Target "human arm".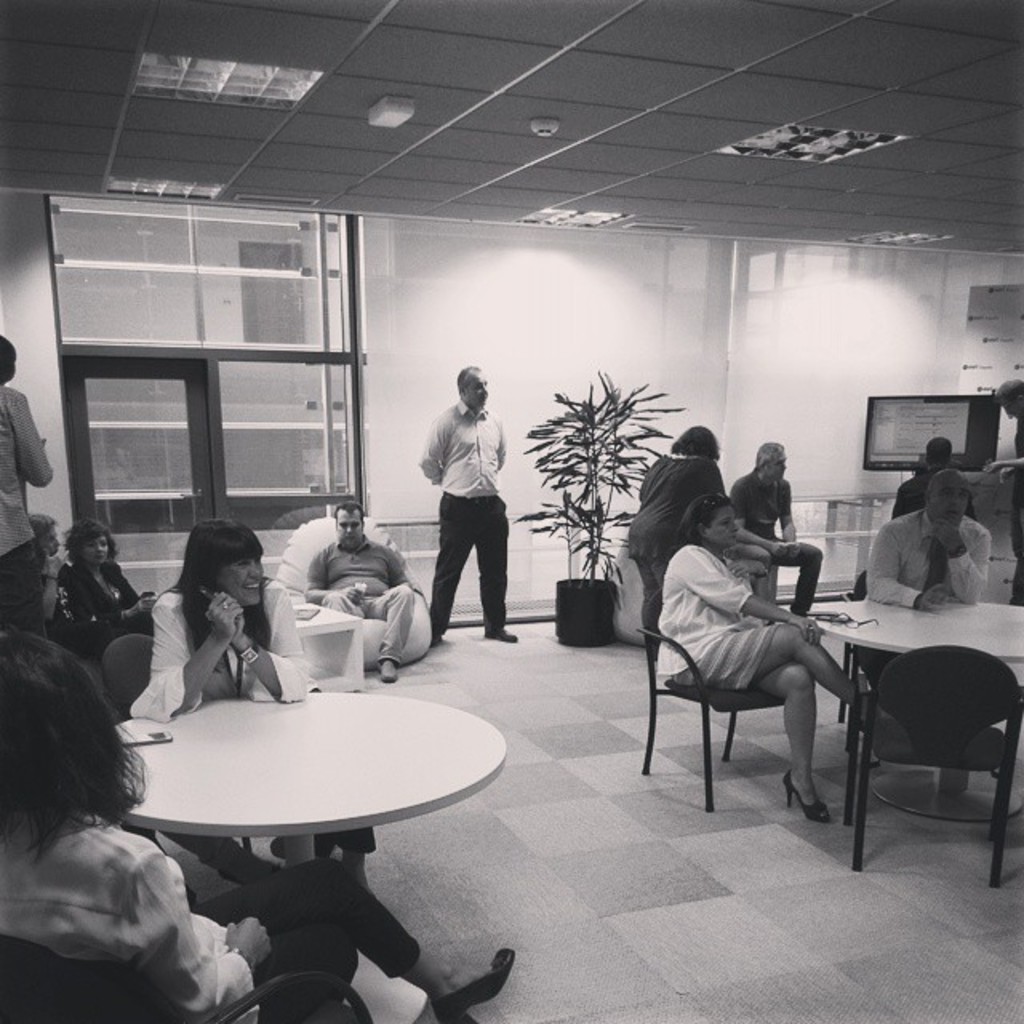
Target region: bbox=[389, 547, 411, 584].
